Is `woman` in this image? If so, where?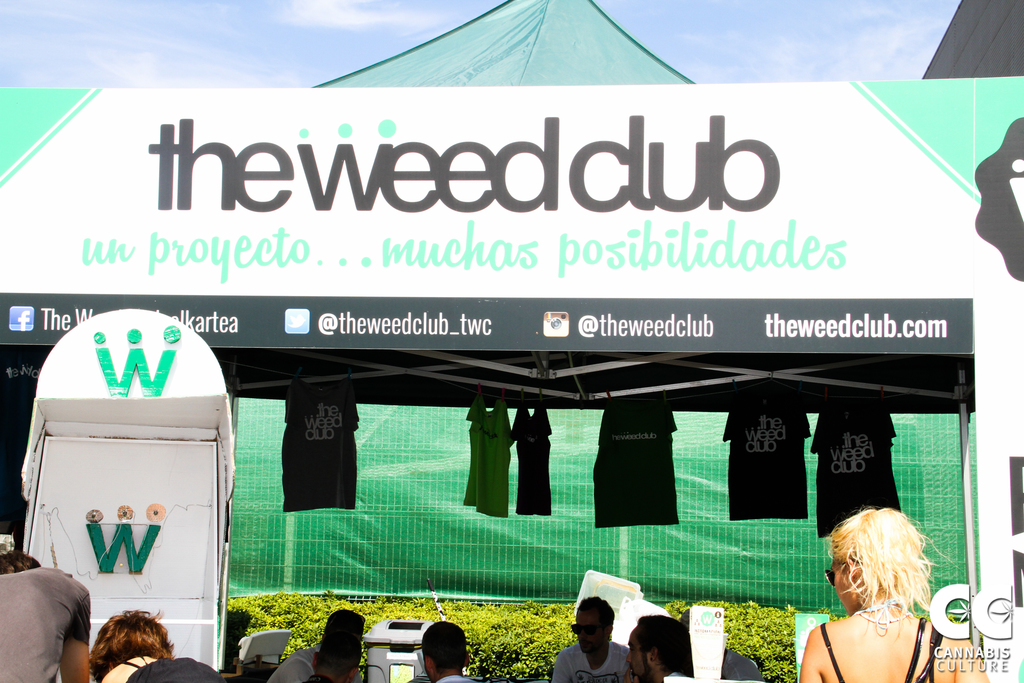
Yes, at {"x1": 802, "y1": 493, "x2": 953, "y2": 675}.
